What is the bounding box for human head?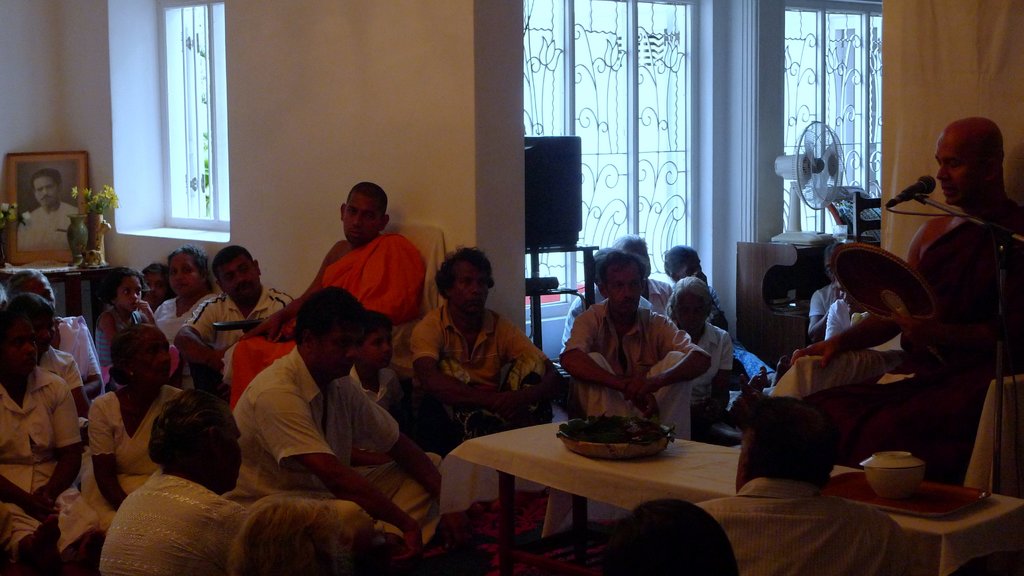
(292, 287, 369, 387).
